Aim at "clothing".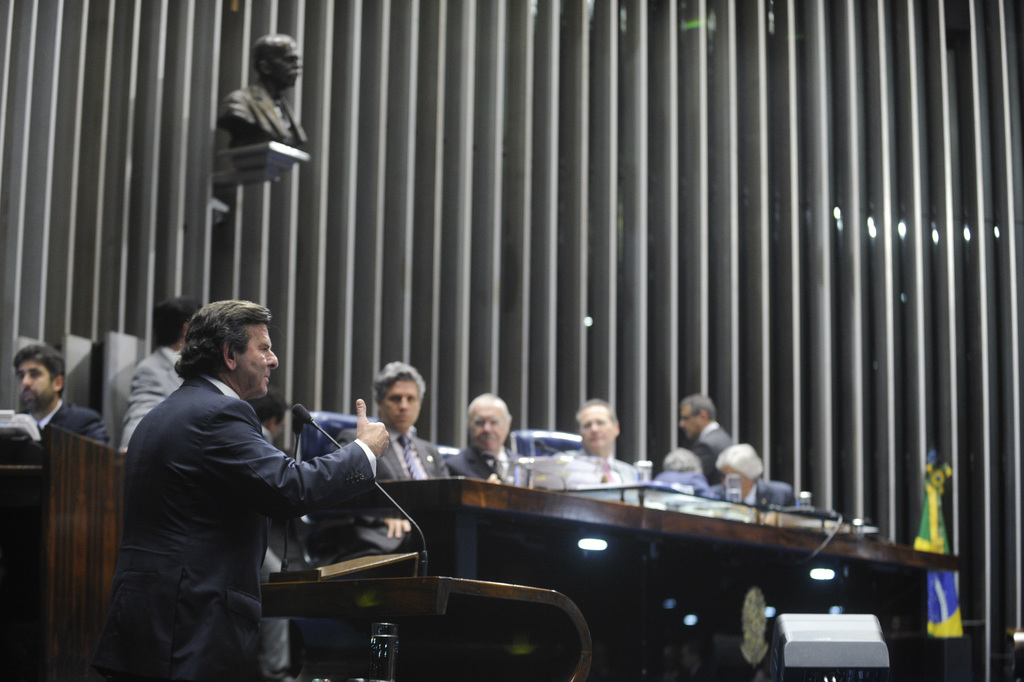
Aimed at detection(437, 444, 540, 488).
